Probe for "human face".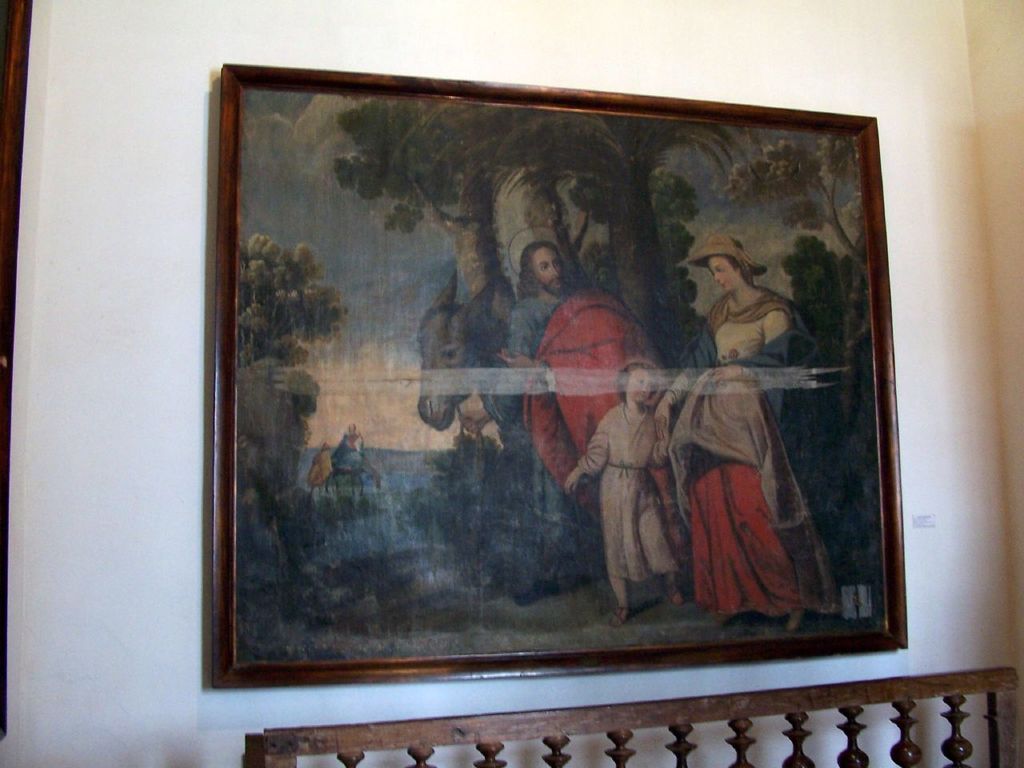
Probe result: {"left": 631, "top": 366, "right": 649, "bottom": 400}.
